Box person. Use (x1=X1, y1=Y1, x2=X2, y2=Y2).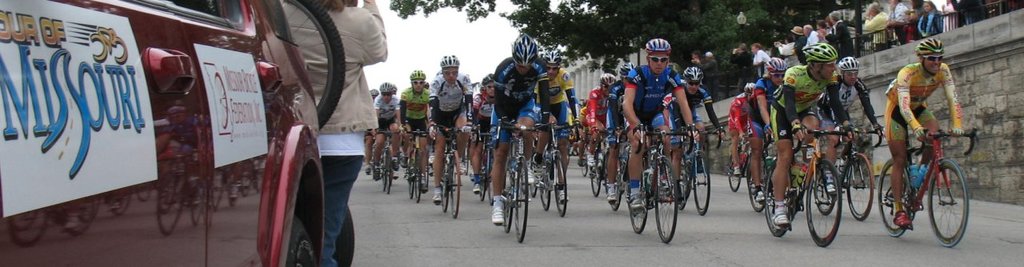
(x1=782, y1=26, x2=809, y2=48).
